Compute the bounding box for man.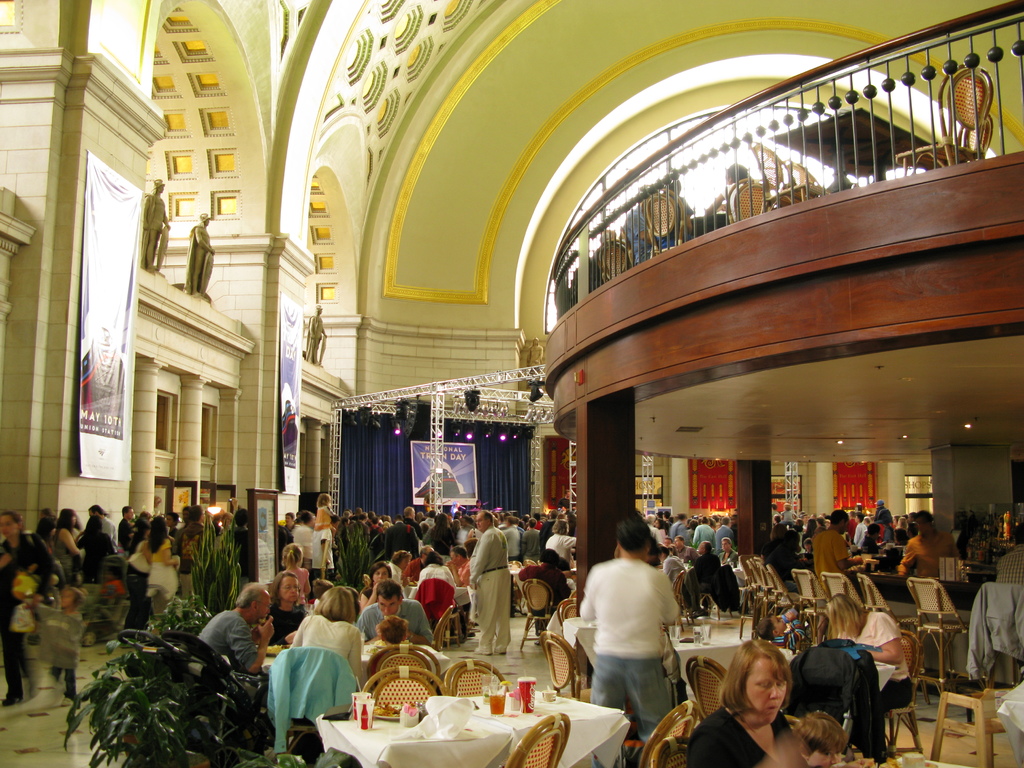
crop(86, 503, 119, 548).
